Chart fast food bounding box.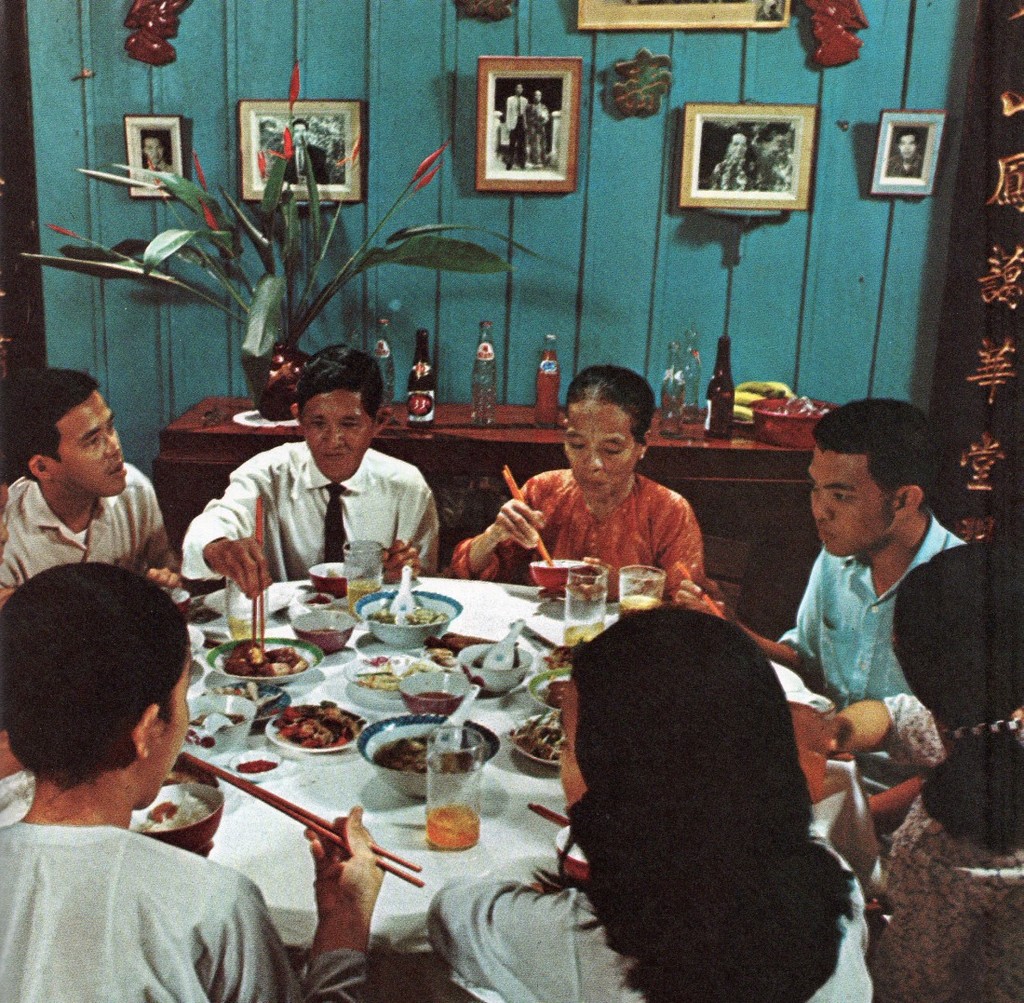
Charted: 534, 673, 574, 712.
